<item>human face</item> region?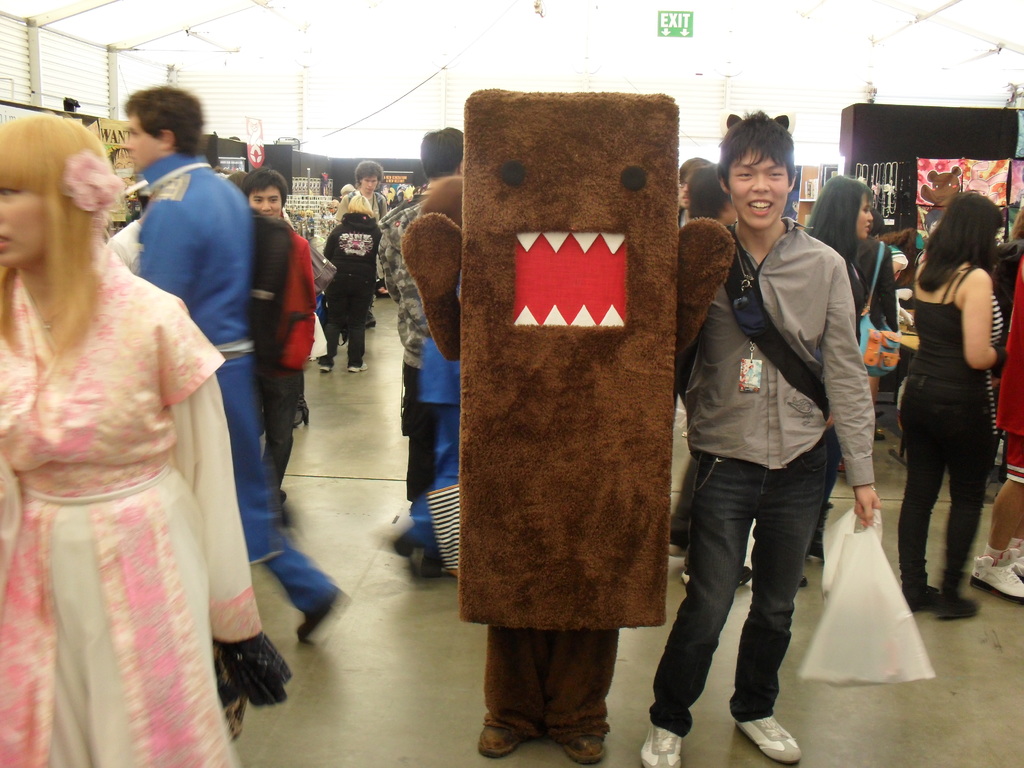
x1=1 y1=188 x2=45 y2=267
